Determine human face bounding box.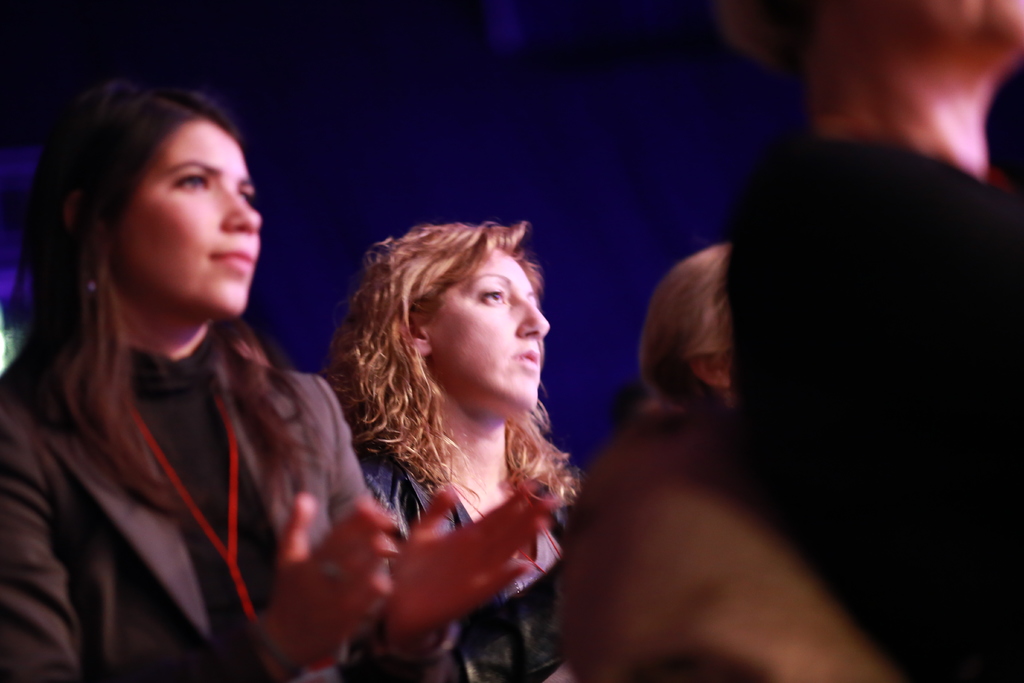
Determined: [left=106, top=111, right=259, bottom=315].
